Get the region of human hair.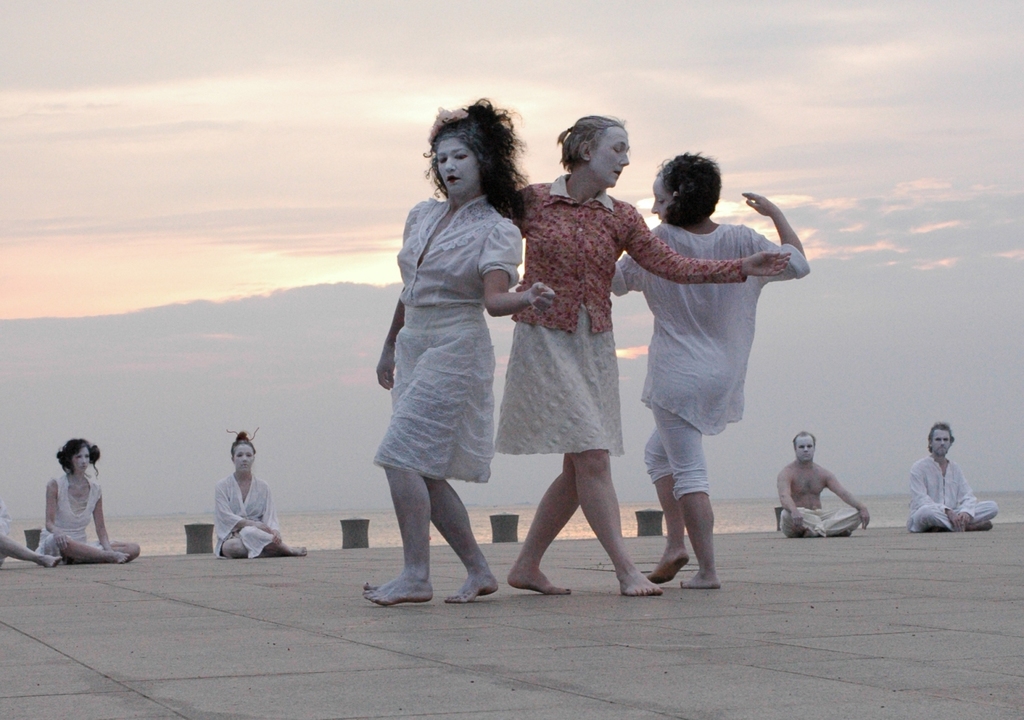
bbox=(664, 147, 723, 228).
